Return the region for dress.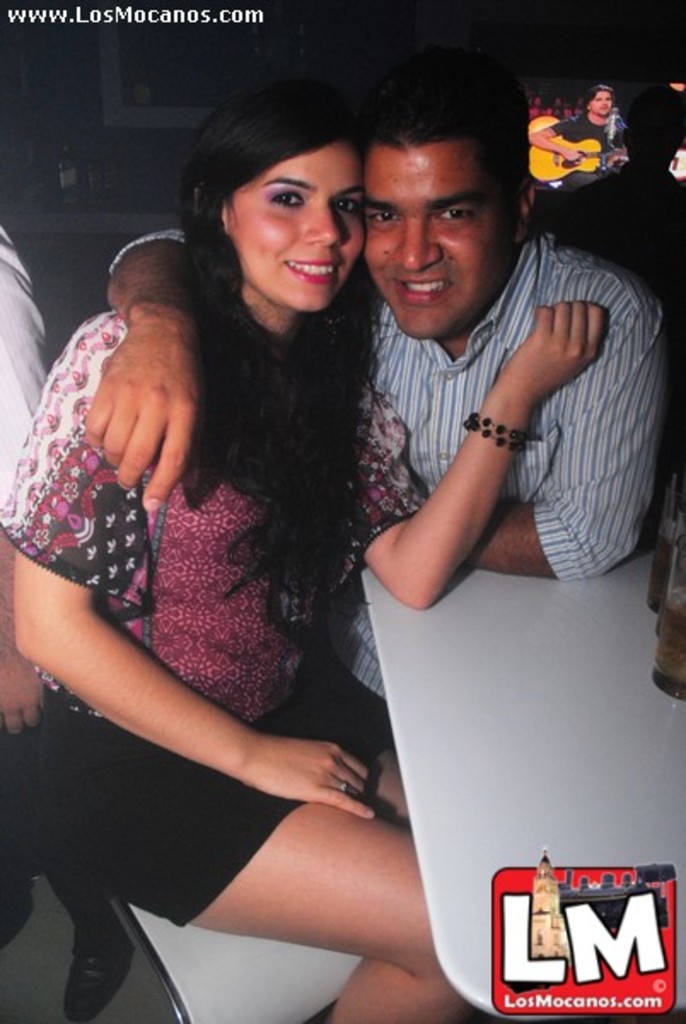
0:283:471:932.
